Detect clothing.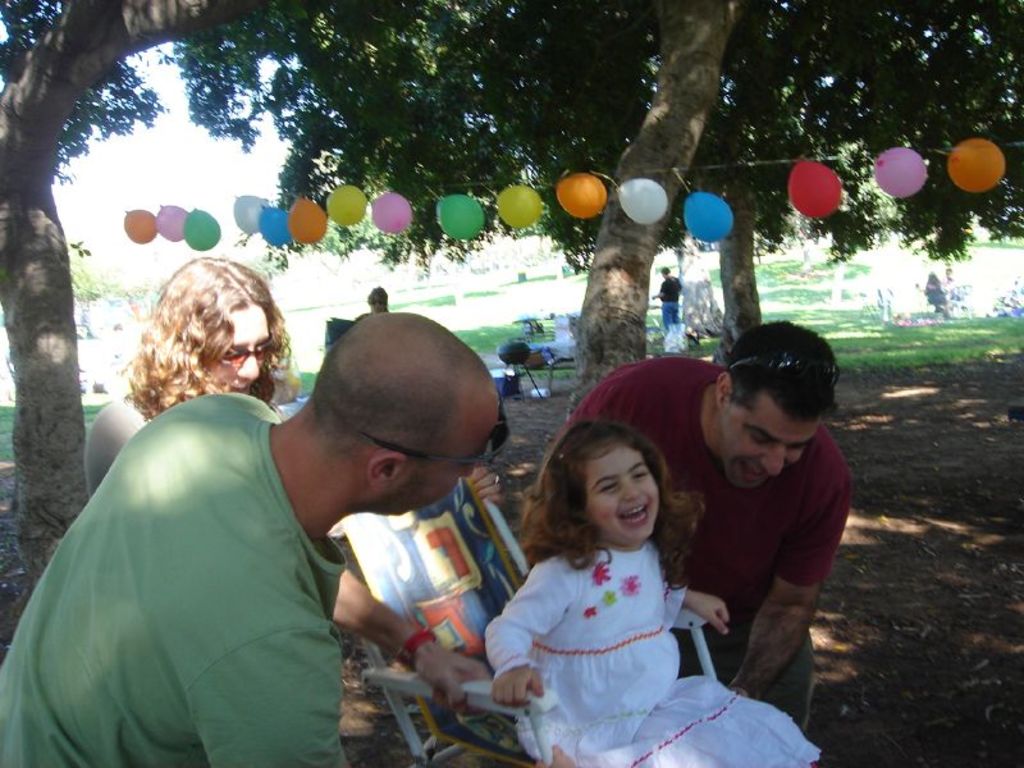
Detected at left=654, top=278, right=682, bottom=328.
